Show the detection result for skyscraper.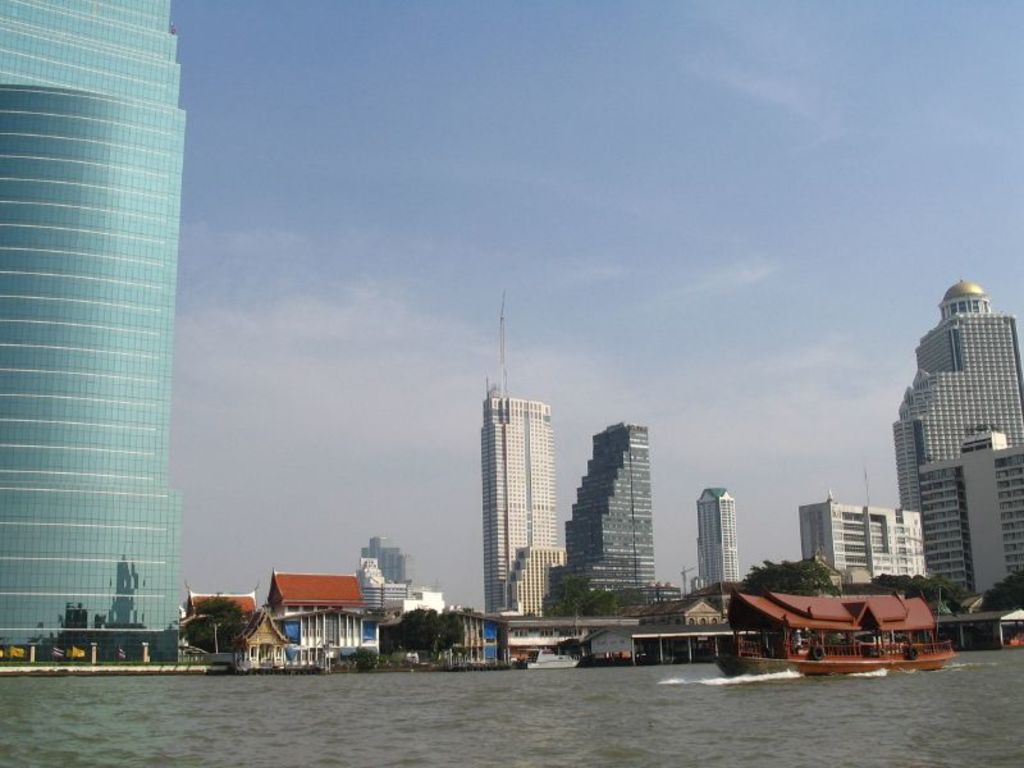
box=[904, 271, 1023, 613].
